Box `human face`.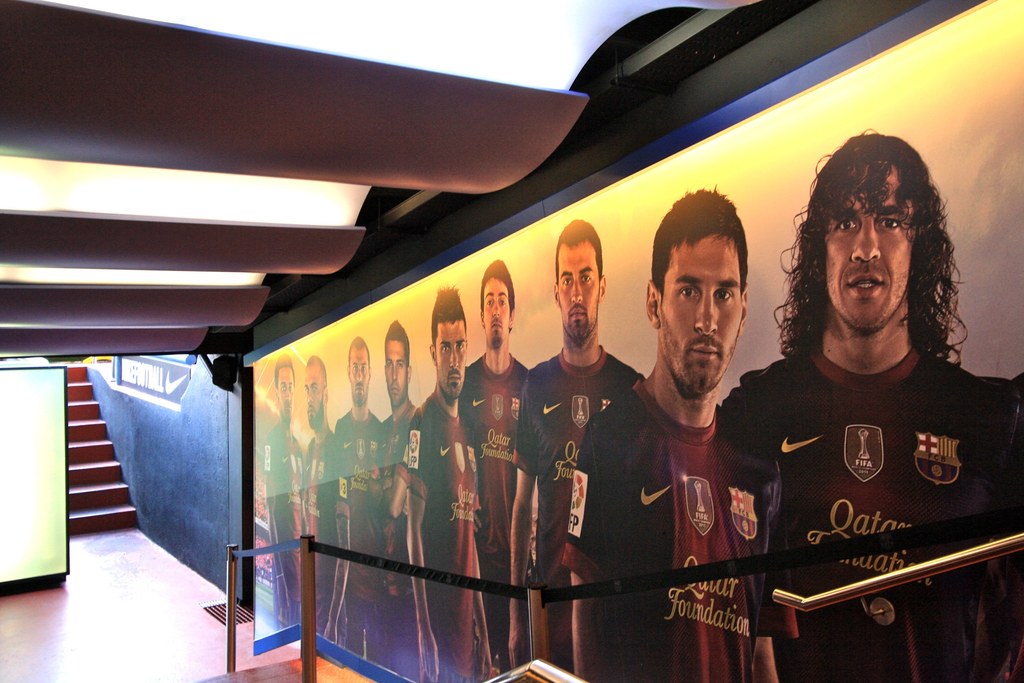
304/368/325/431.
